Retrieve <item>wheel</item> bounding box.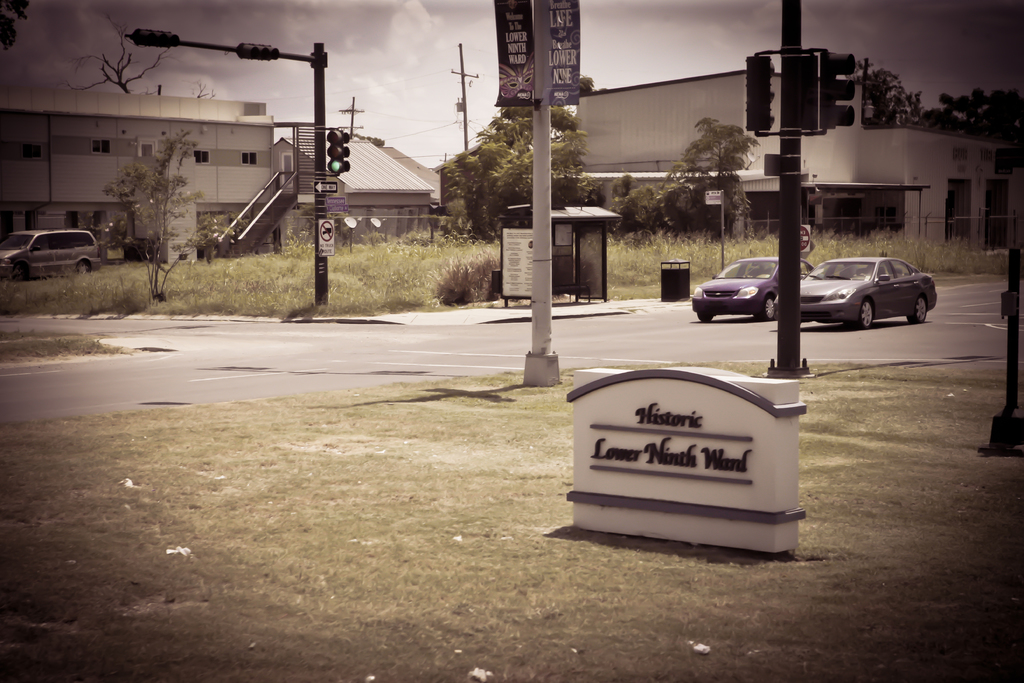
Bounding box: left=860, top=297, right=875, bottom=327.
